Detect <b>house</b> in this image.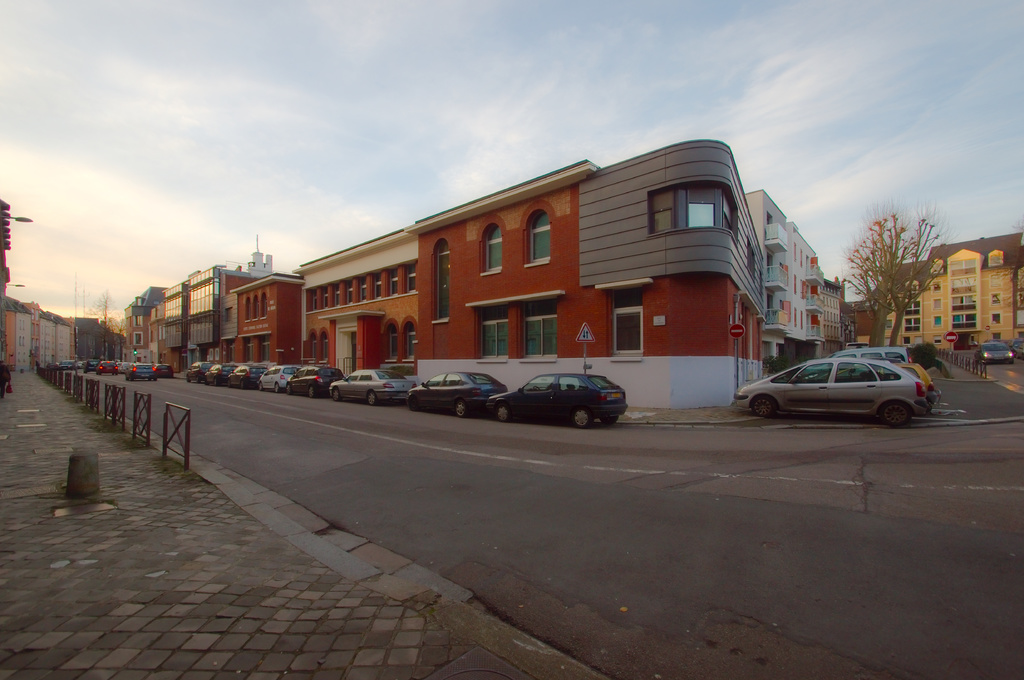
Detection: [22, 299, 95, 374].
